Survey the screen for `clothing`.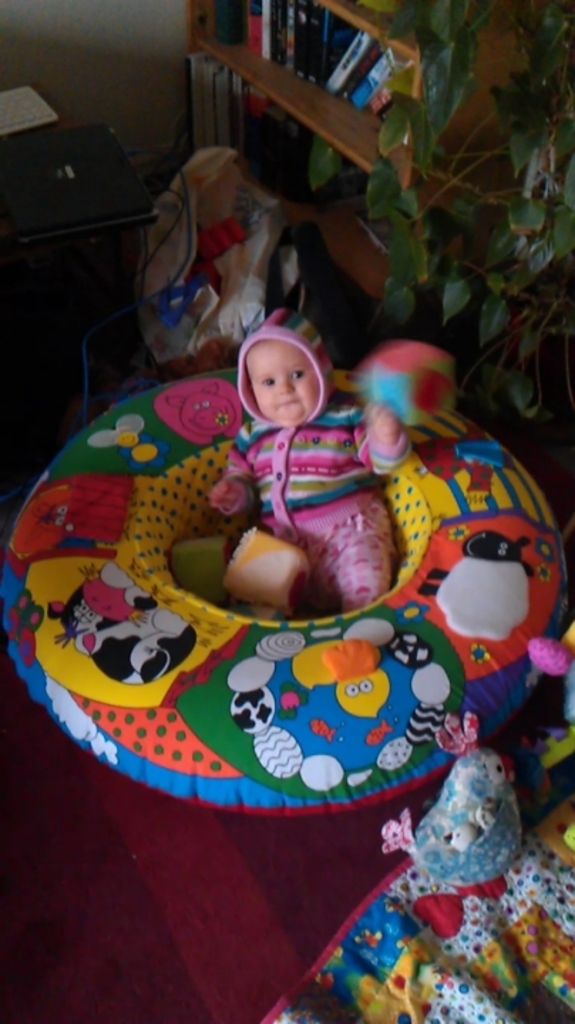
Survey found: detection(172, 296, 406, 634).
